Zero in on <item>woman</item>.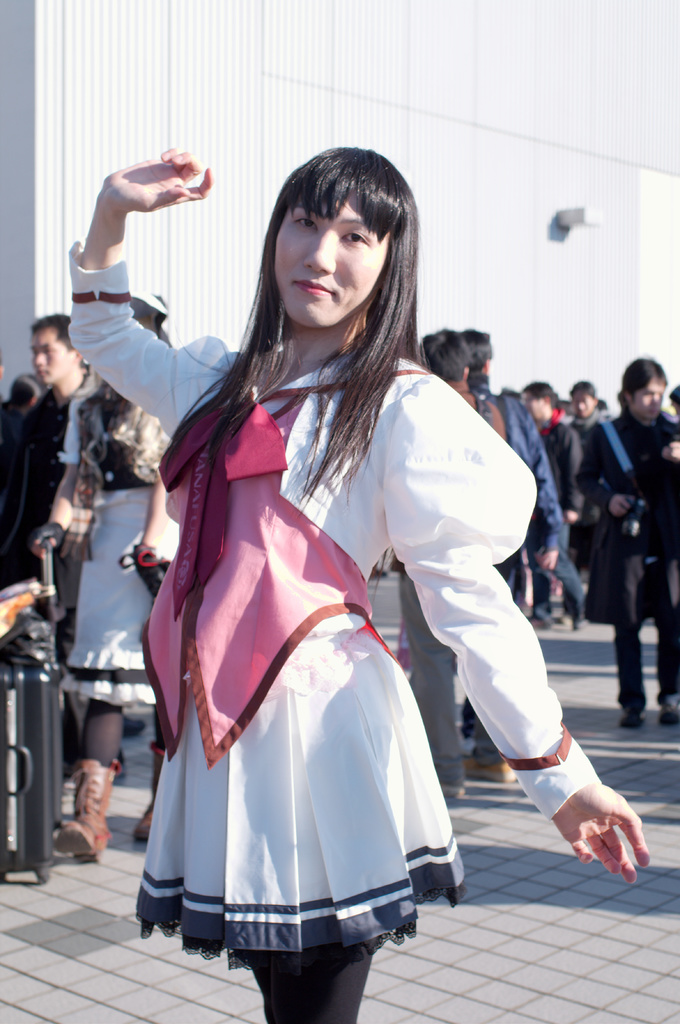
Zeroed in: bbox(33, 293, 180, 864).
